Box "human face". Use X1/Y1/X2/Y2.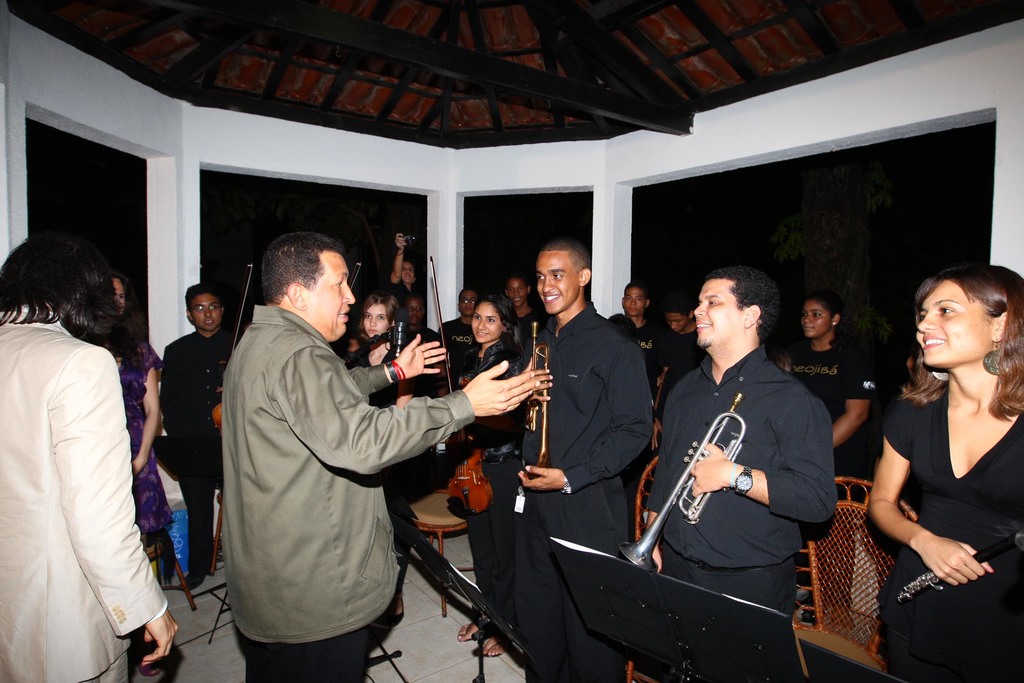
406/306/424/326.
